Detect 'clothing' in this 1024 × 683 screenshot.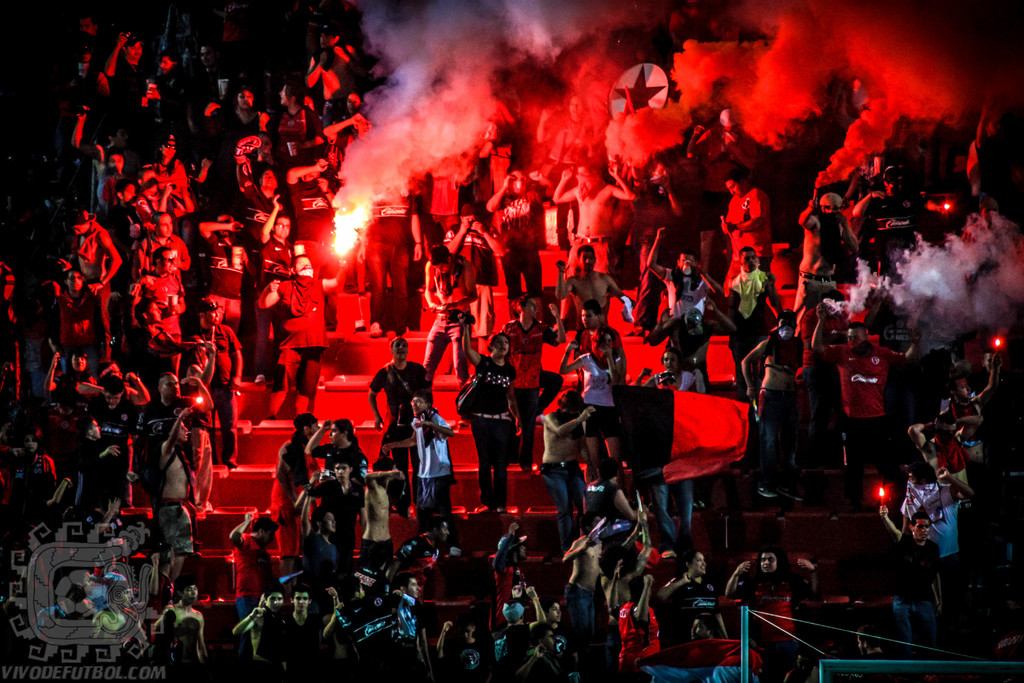
Detection: bbox(73, 438, 102, 508).
